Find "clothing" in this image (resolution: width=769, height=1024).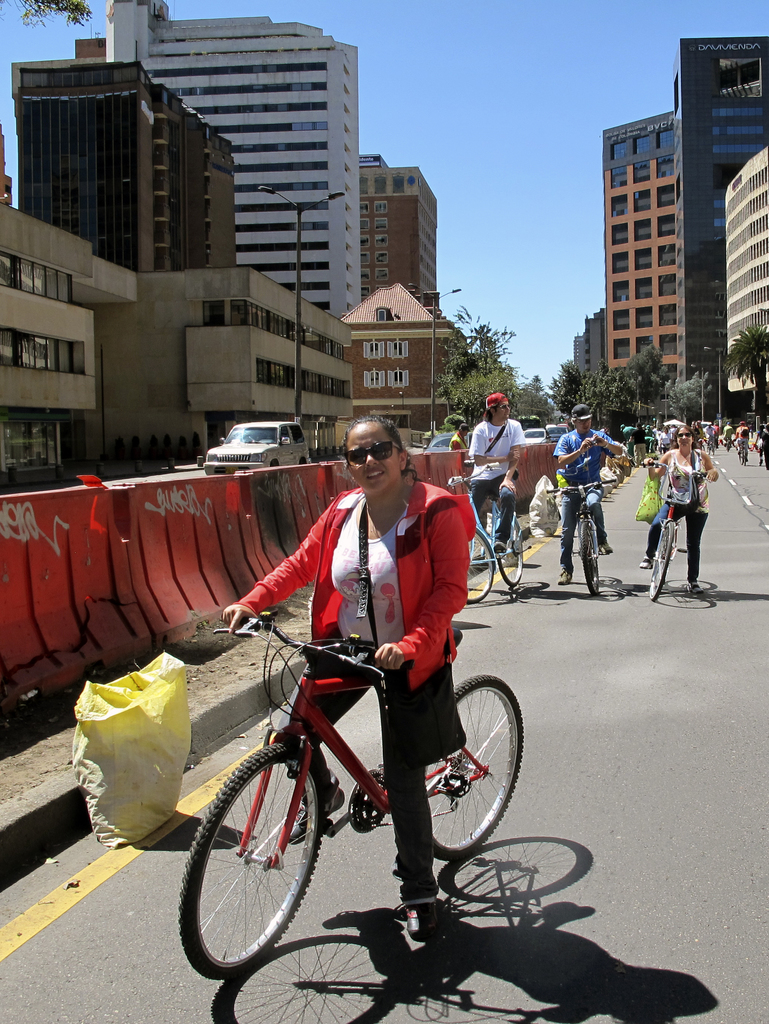
{"x1": 660, "y1": 435, "x2": 667, "y2": 449}.
